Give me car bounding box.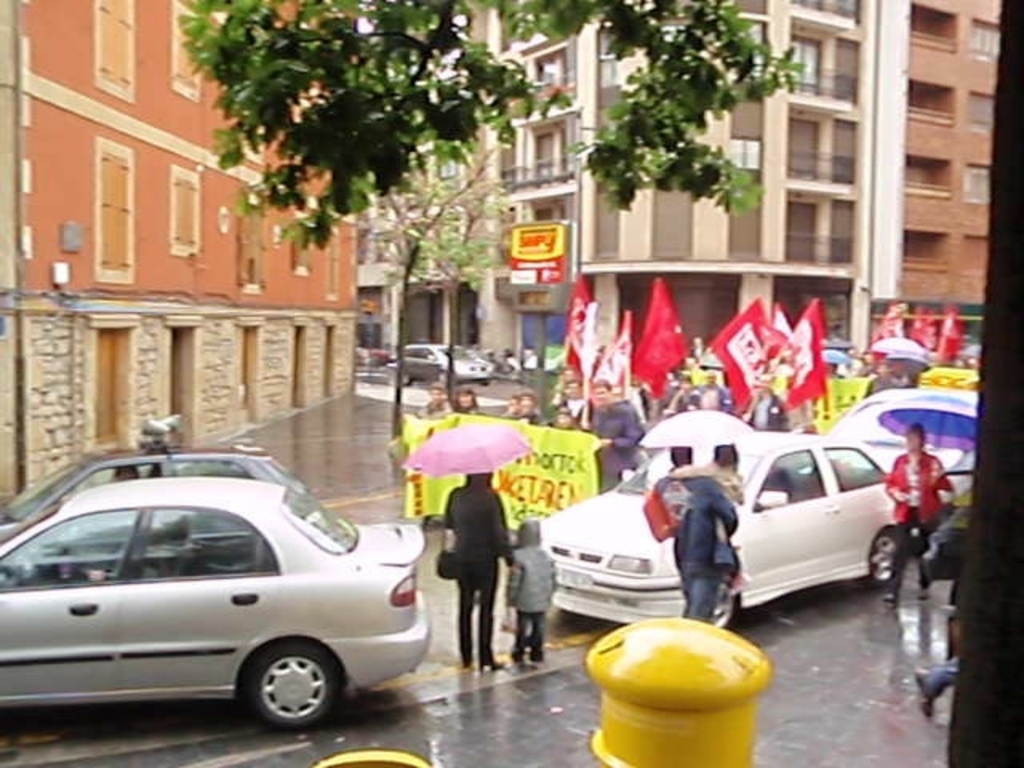
[0, 418, 312, 541].
